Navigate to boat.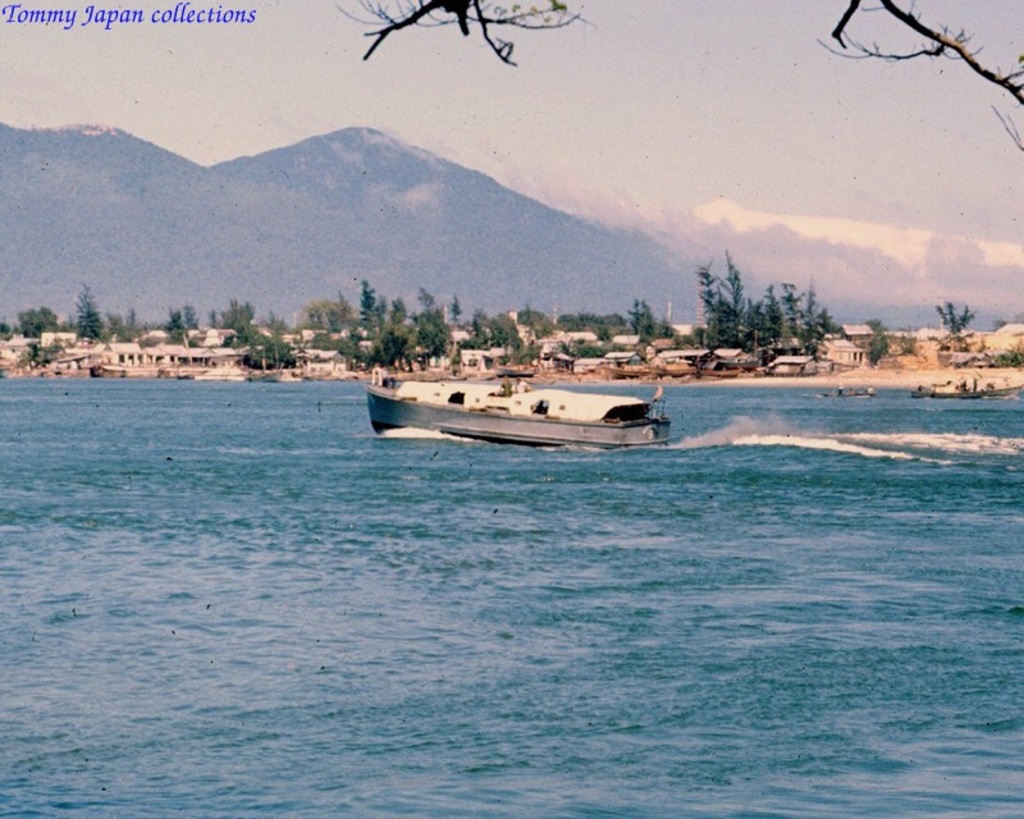
Navigation target: [659,347,694,380].
